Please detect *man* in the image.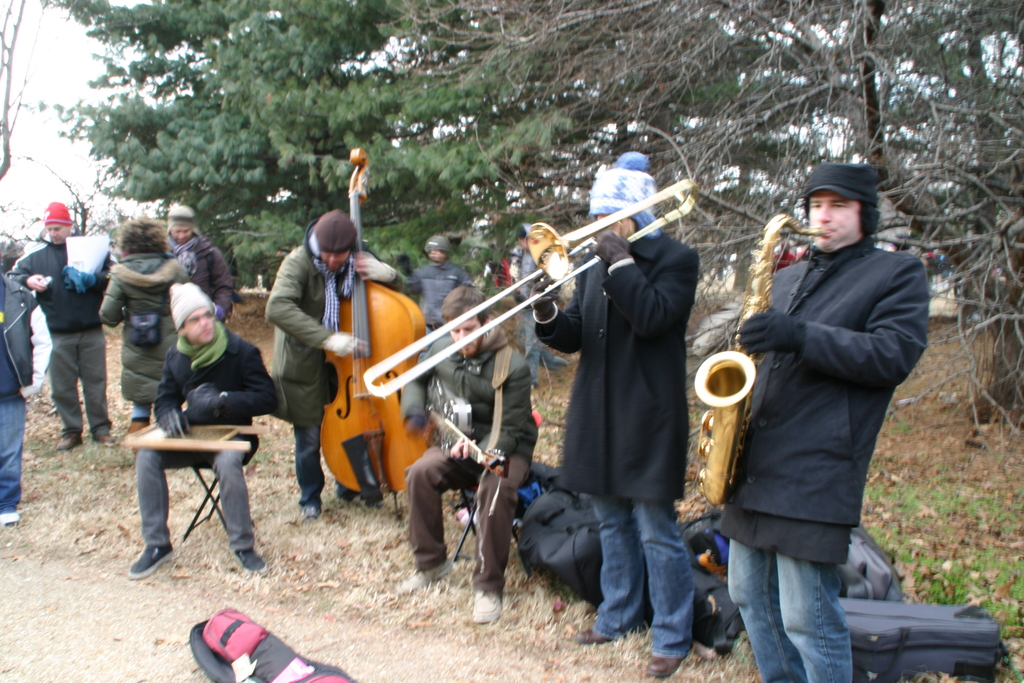
box=[390, 281, 538, 623].
